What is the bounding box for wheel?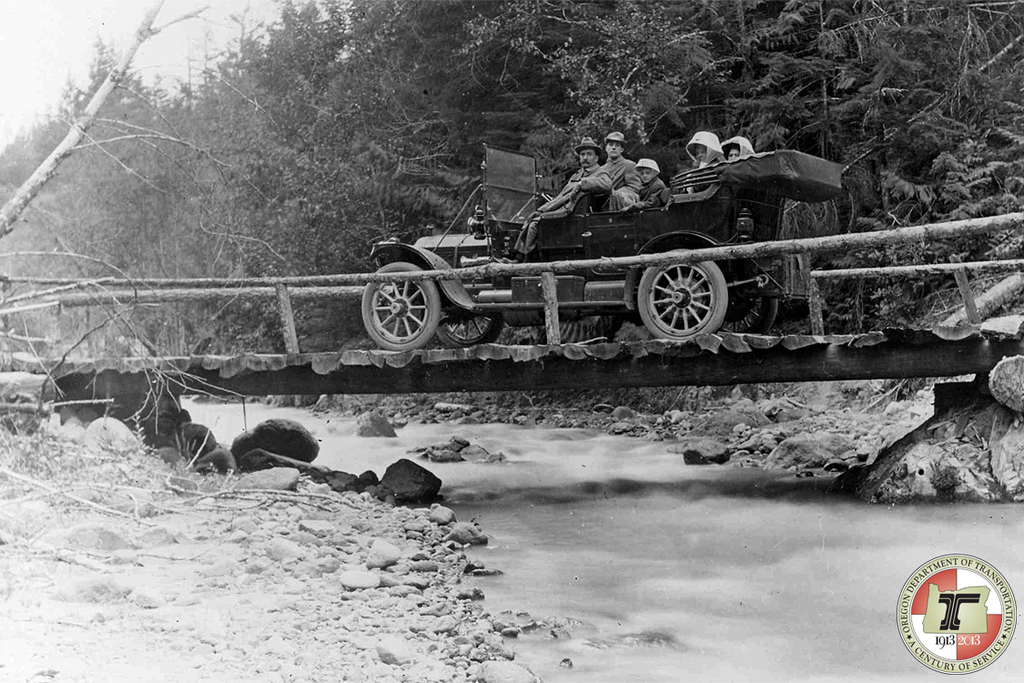
x1=434 y1=308 x2=509 y2=346.
